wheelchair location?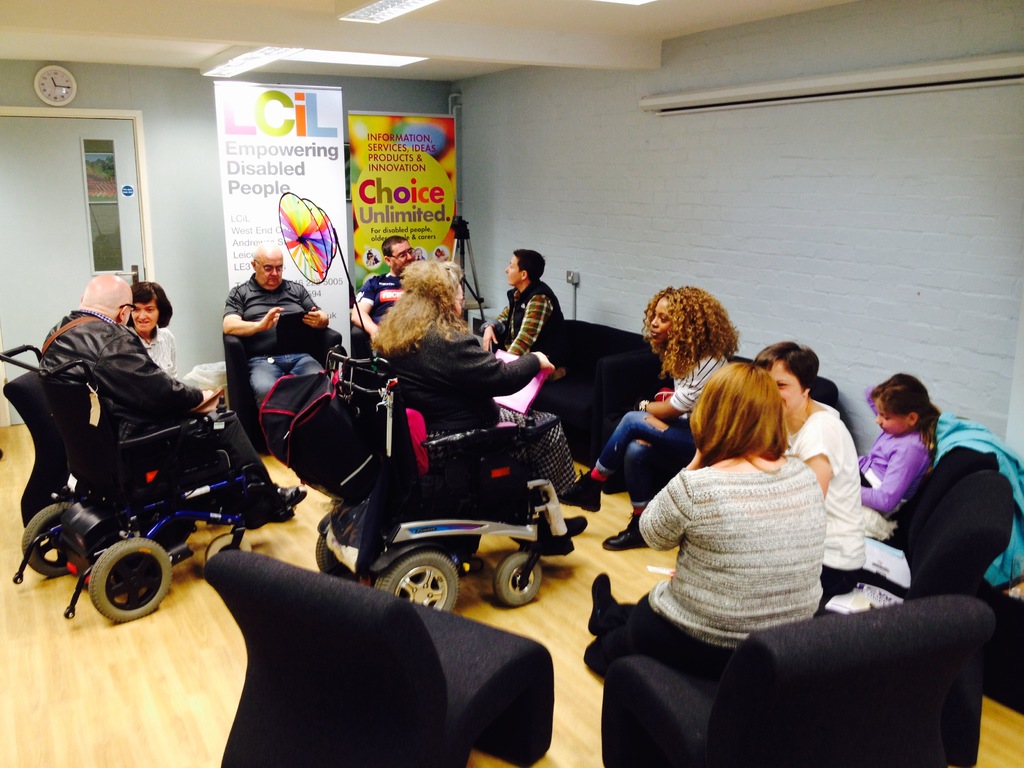
select_region(0, 339, 282, 621)
